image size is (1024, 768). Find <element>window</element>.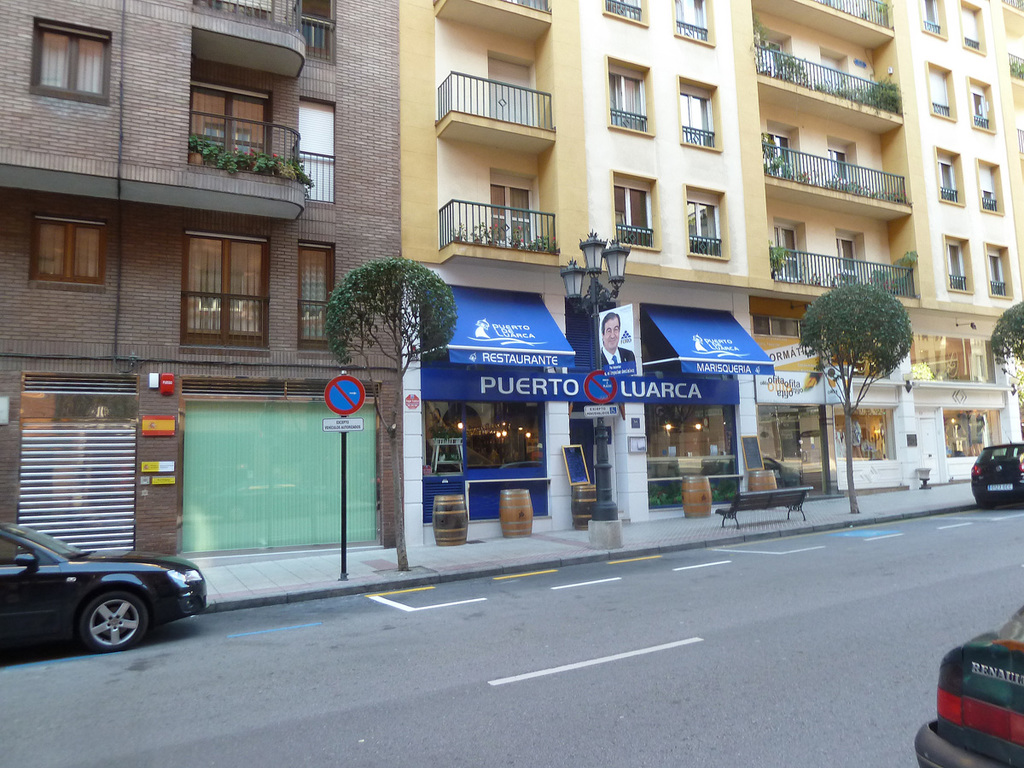
crop(680, 74, 718, 143).
